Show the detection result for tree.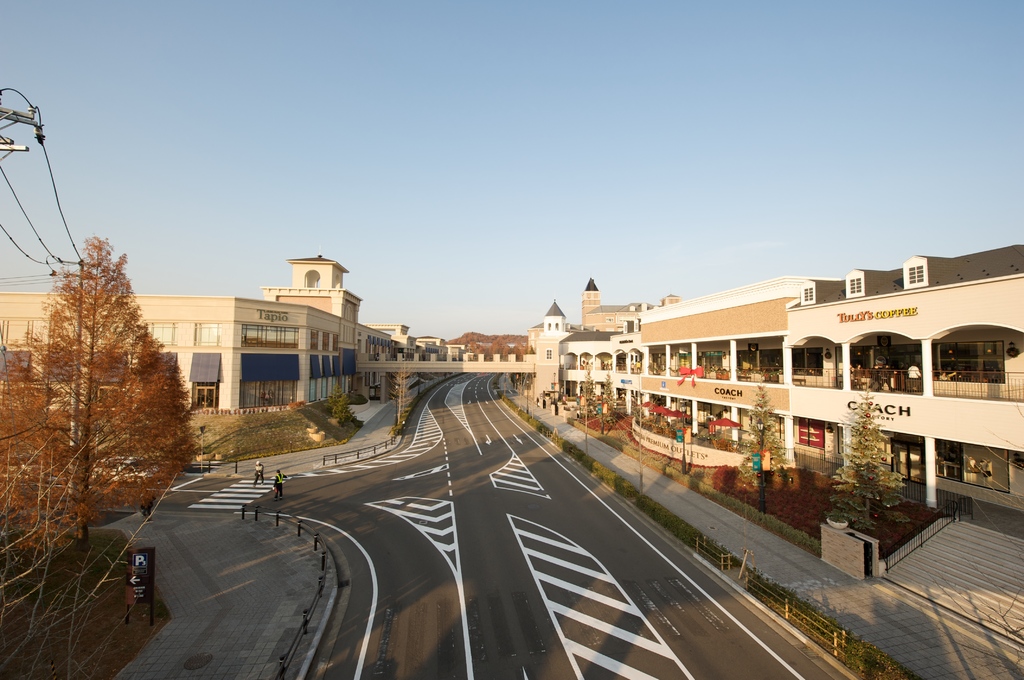
[47, 237, 196, 534].
